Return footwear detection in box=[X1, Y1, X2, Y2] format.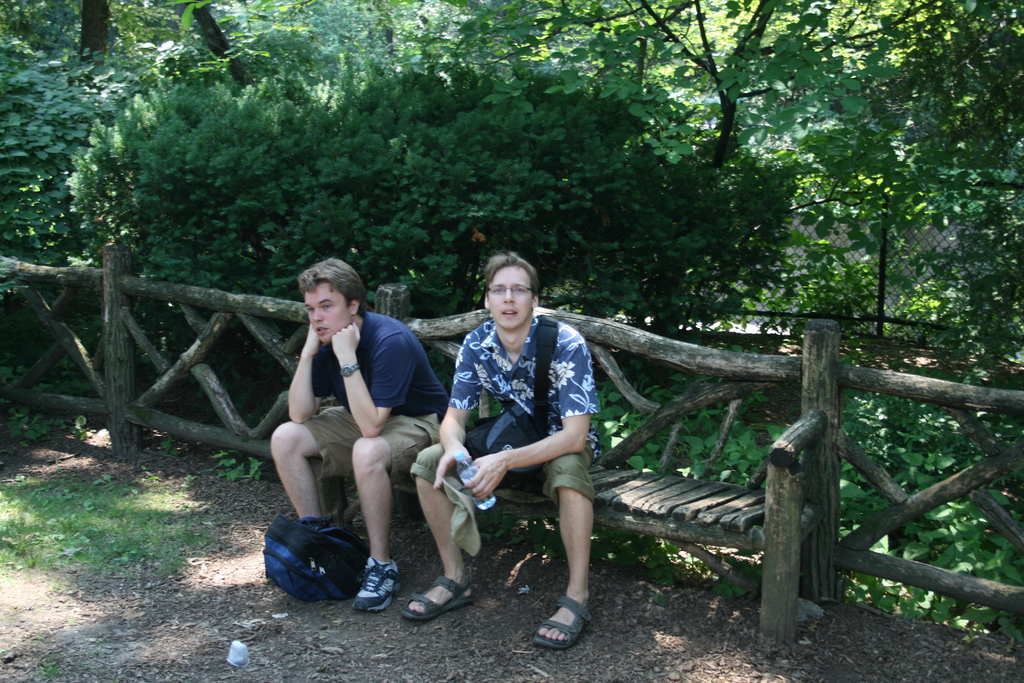
box=[402, 577, 473, 620].
